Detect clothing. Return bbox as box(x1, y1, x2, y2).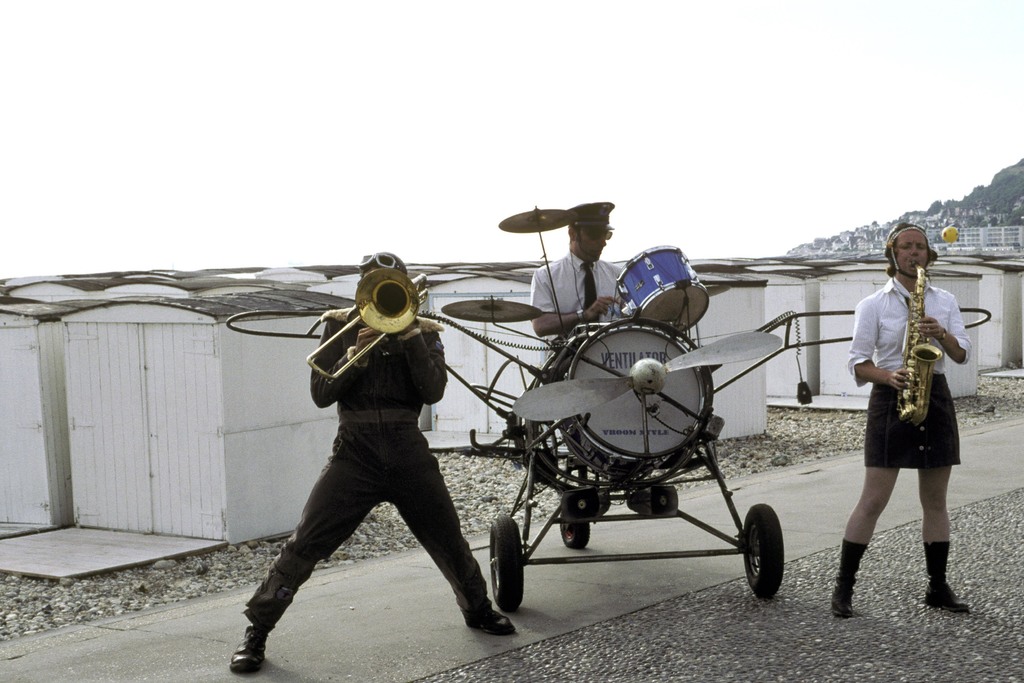
box(241, 305, 490, 629).
